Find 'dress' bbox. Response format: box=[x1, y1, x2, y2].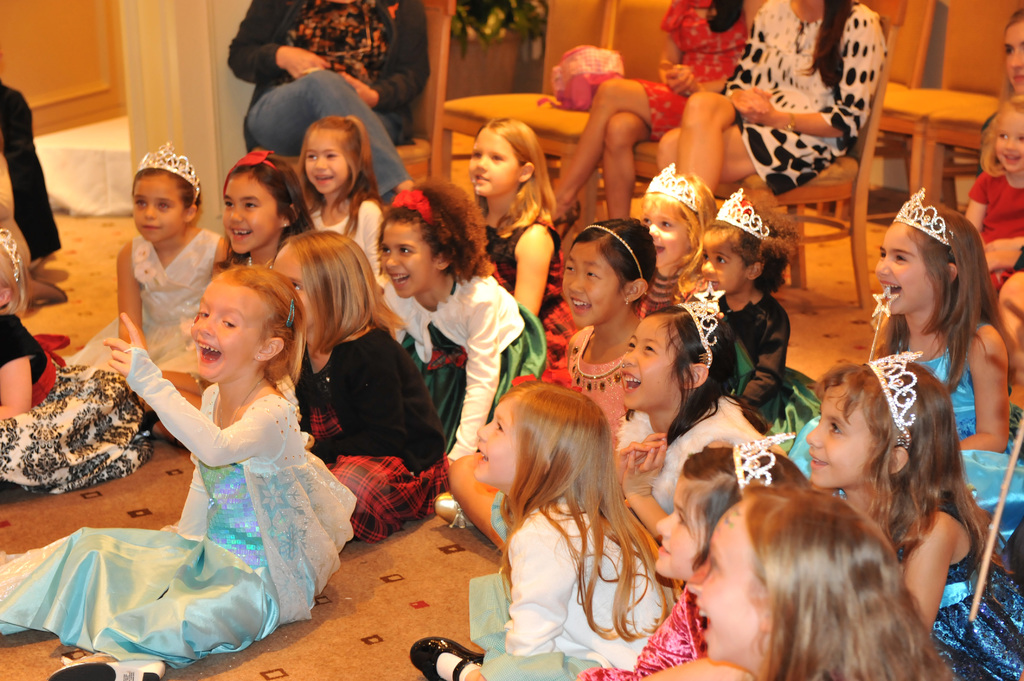
box=[0, 462, 314, 668].
